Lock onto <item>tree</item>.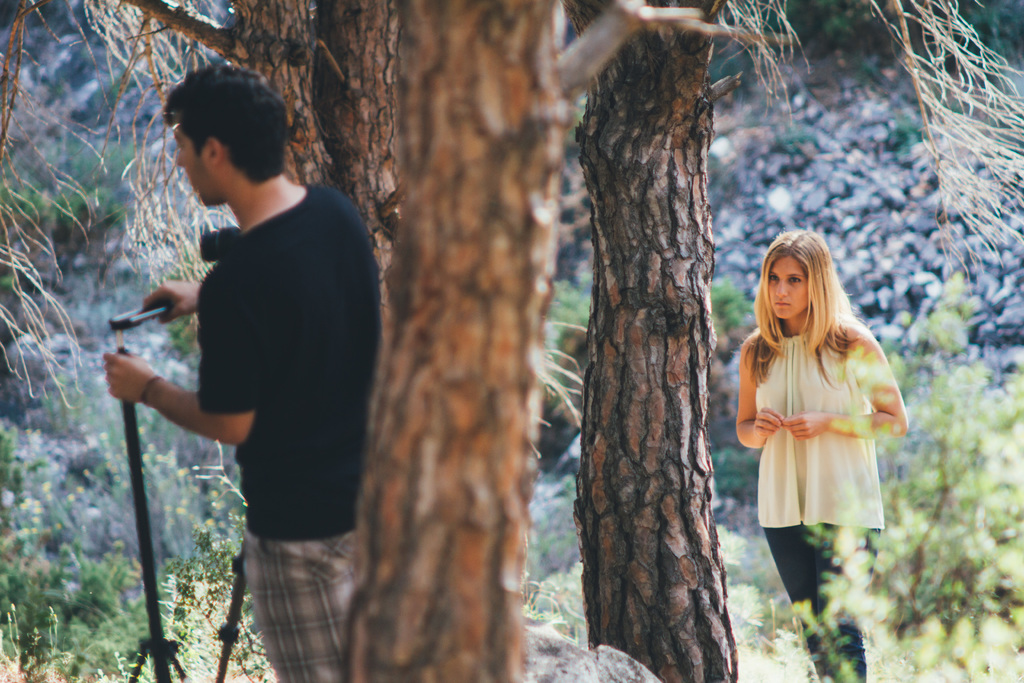
Locked: crop(332, 2, 572, 682).
